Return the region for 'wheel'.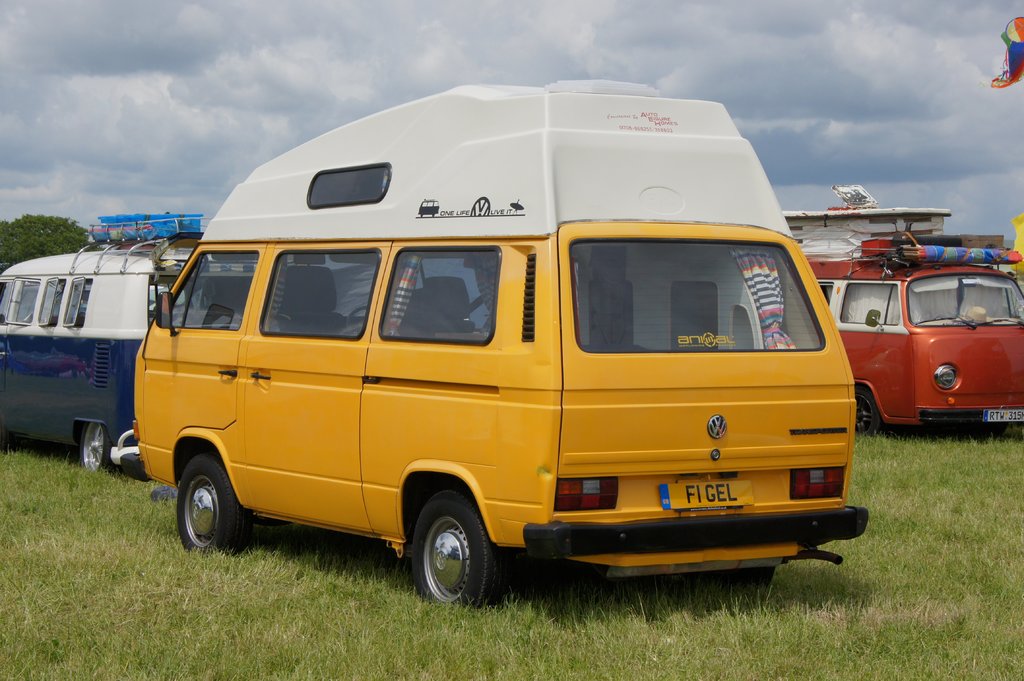
locate(180, 453, 253, 550).
